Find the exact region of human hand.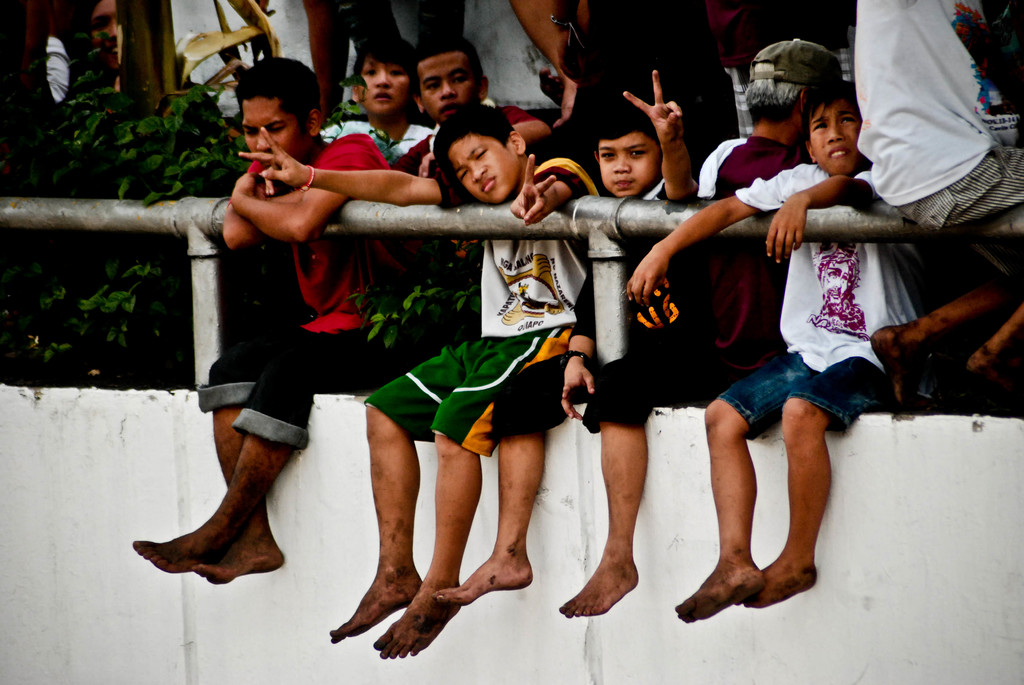
Exact region: (622,70,685,150).
